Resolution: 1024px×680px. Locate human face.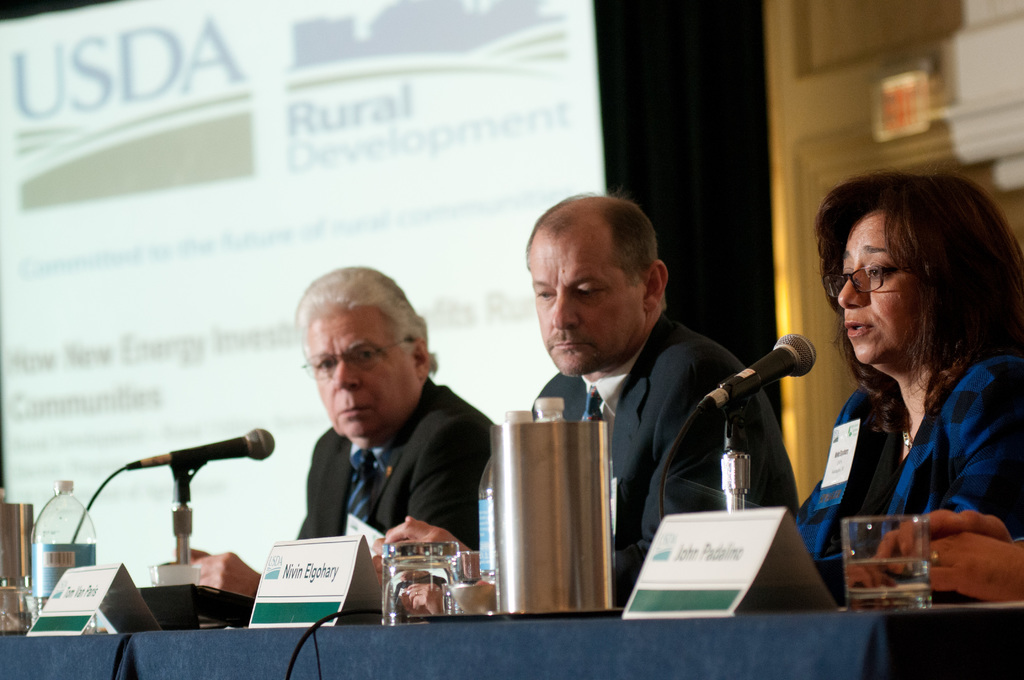
309,306,431,442.
